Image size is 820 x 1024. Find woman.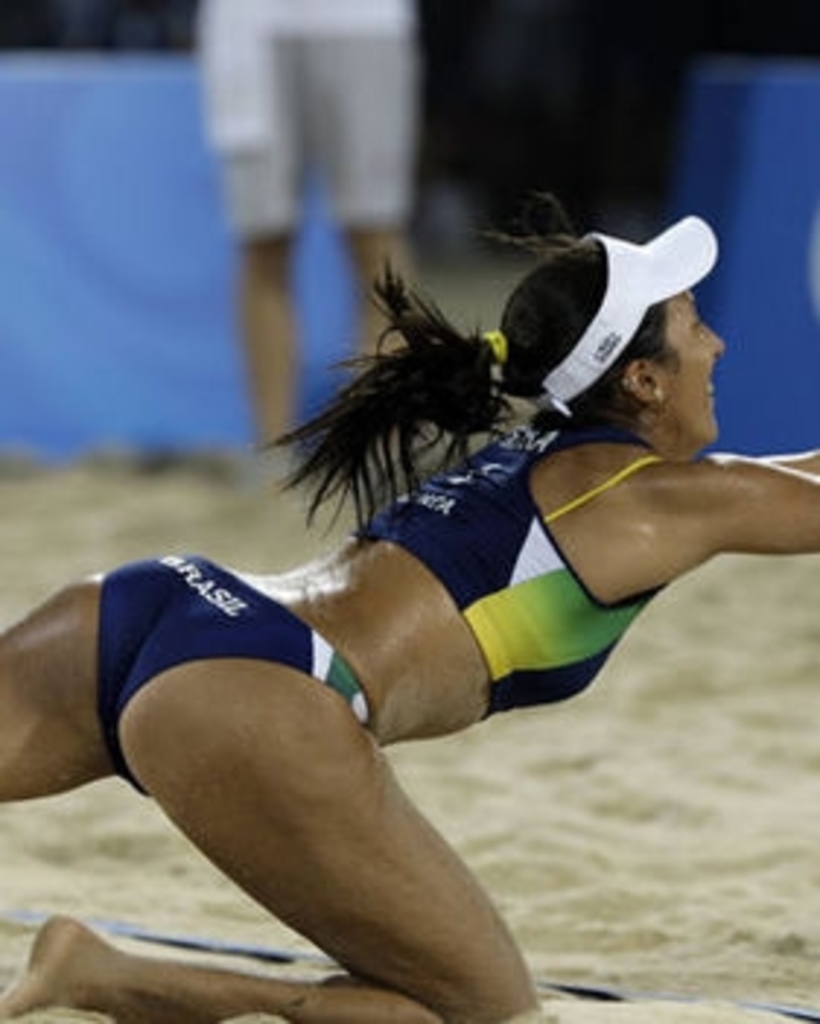
[0, 201, 817, 1021].
